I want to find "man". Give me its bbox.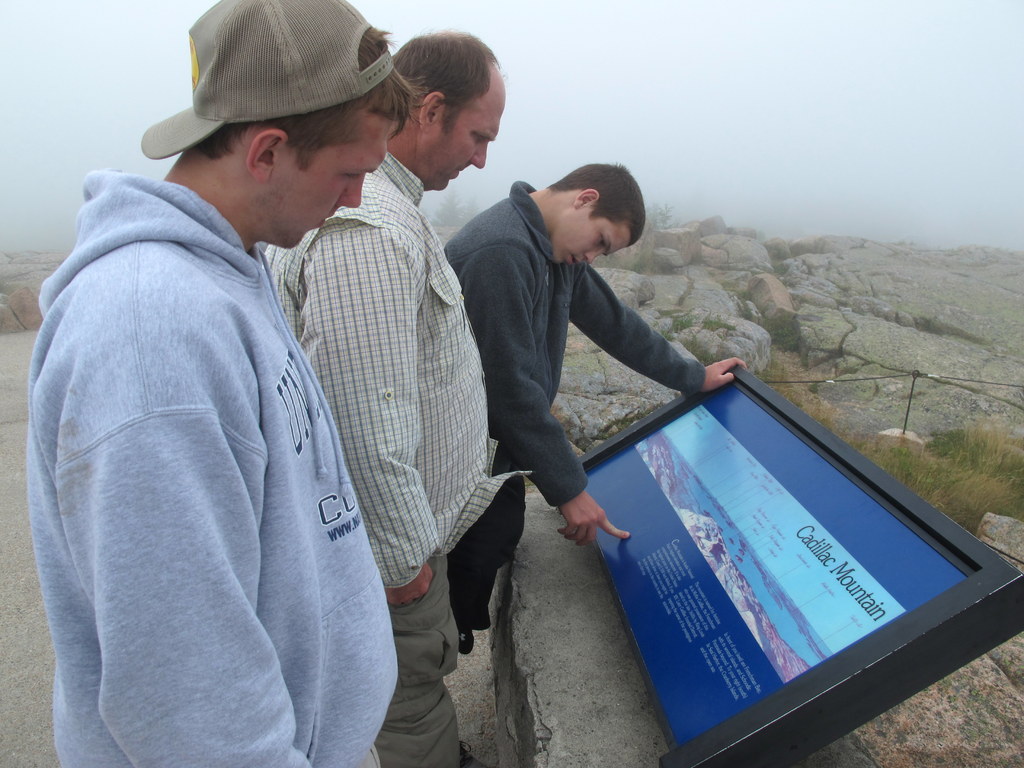
244:45:508:705.
